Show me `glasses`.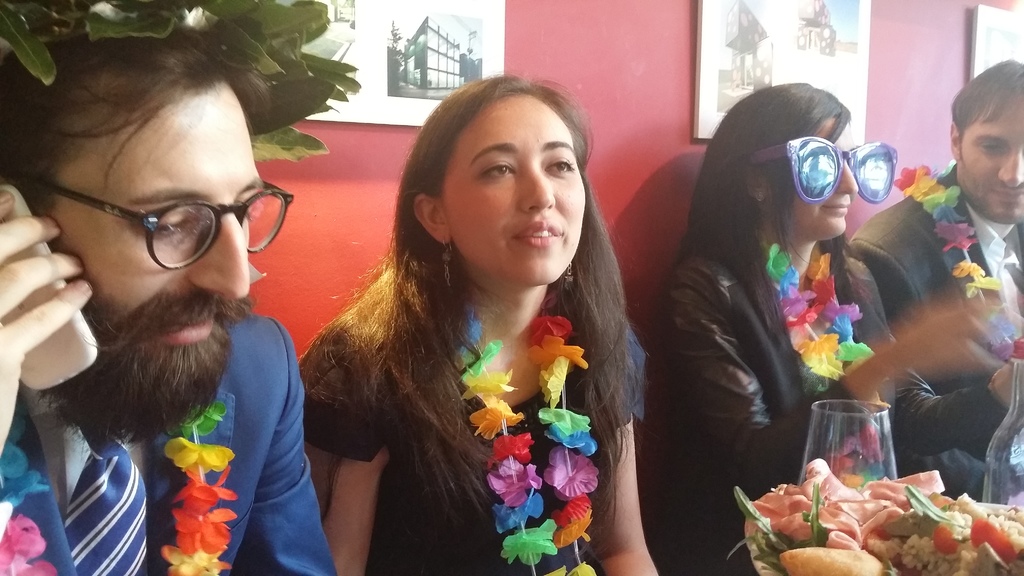
`glasses` is here: [748,130,902,206].
